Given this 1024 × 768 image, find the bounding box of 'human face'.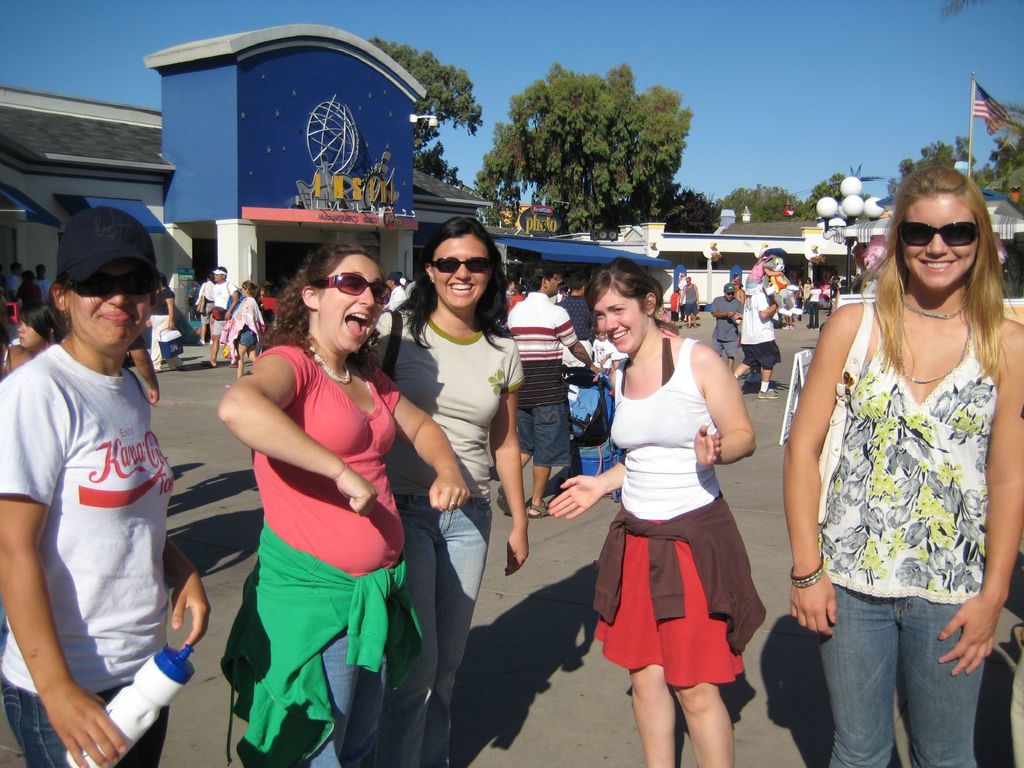
[15, 321, 38, 347].
